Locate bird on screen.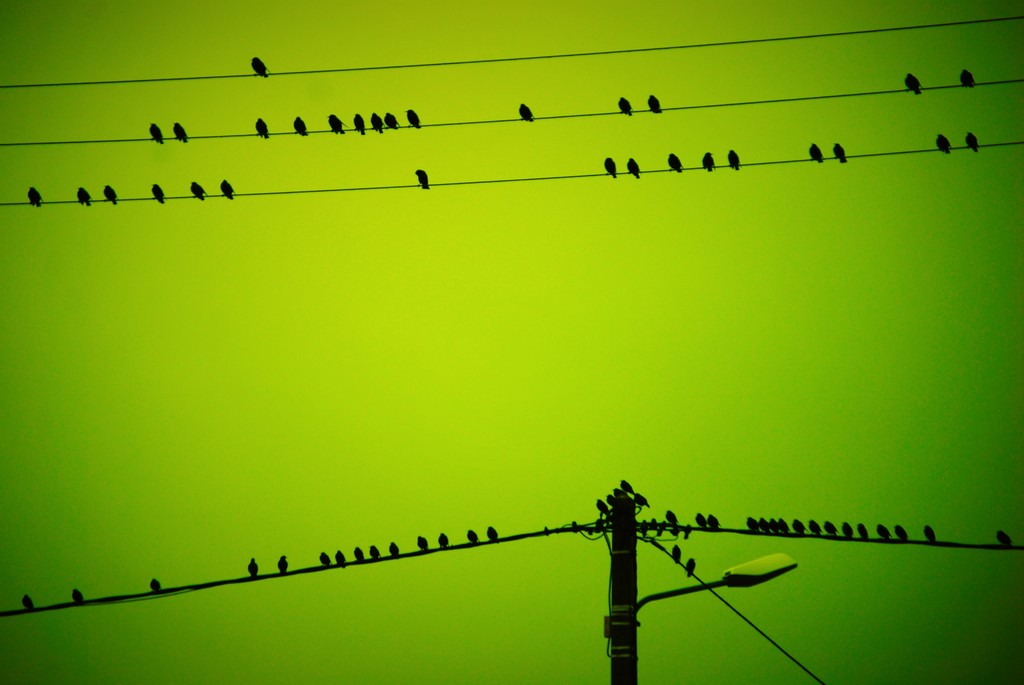
On screen at select_region(706, 512, 722, 530).
